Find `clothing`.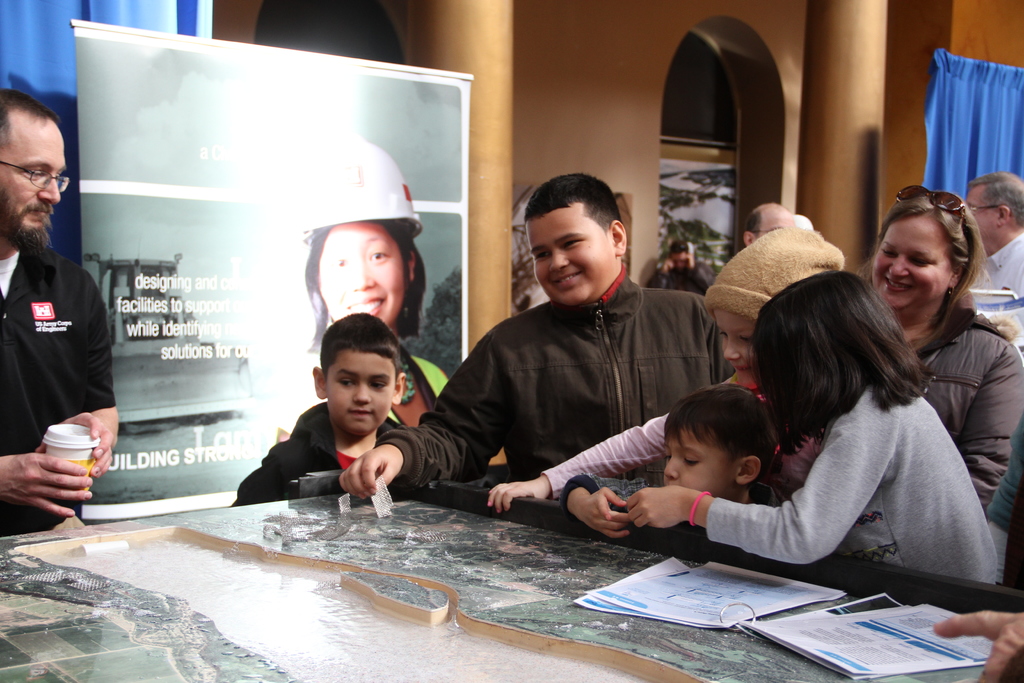
<region>377, 264, 748, 498</region>.
